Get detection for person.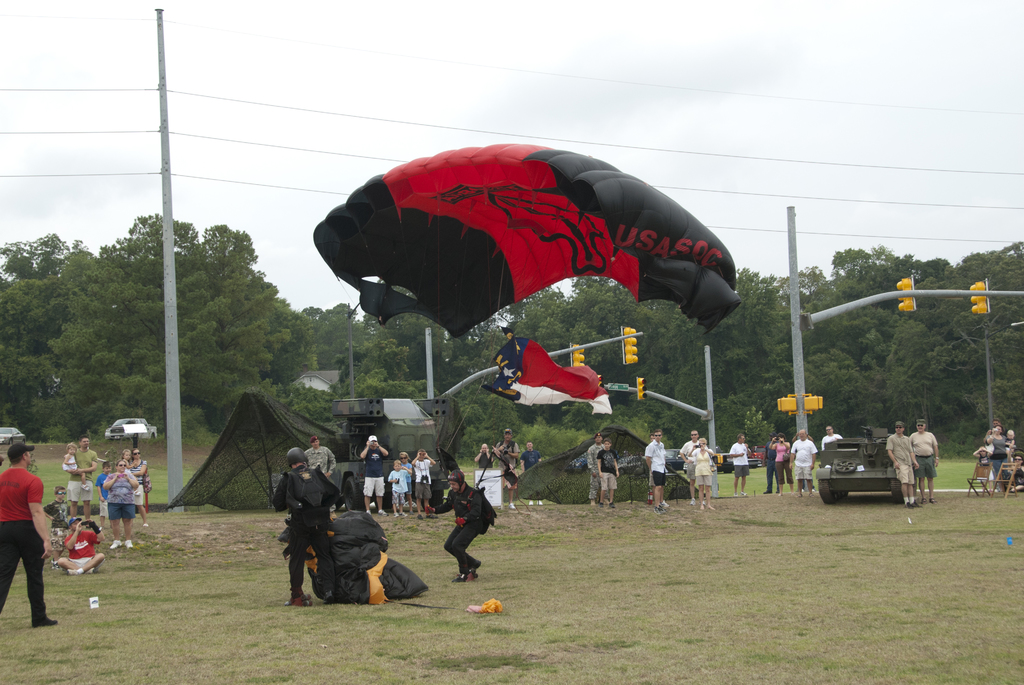
Detection: rect(600, 445, 621, 506).
